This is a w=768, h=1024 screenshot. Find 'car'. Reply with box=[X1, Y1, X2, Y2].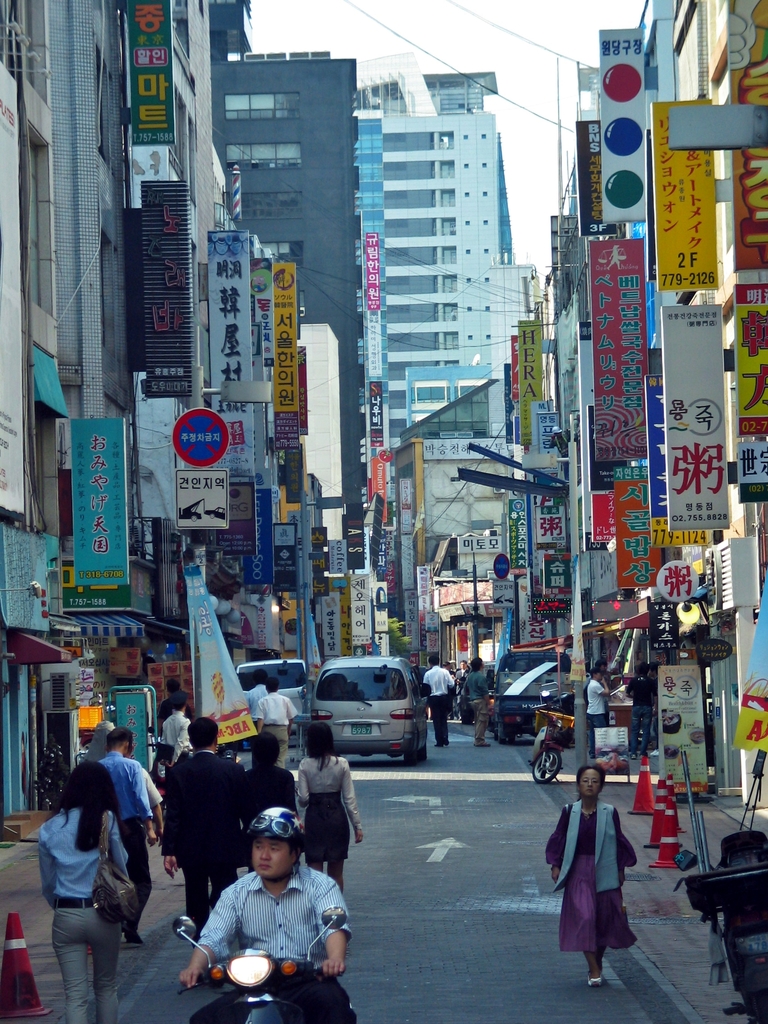
box=[285, 663, 451, 774].
